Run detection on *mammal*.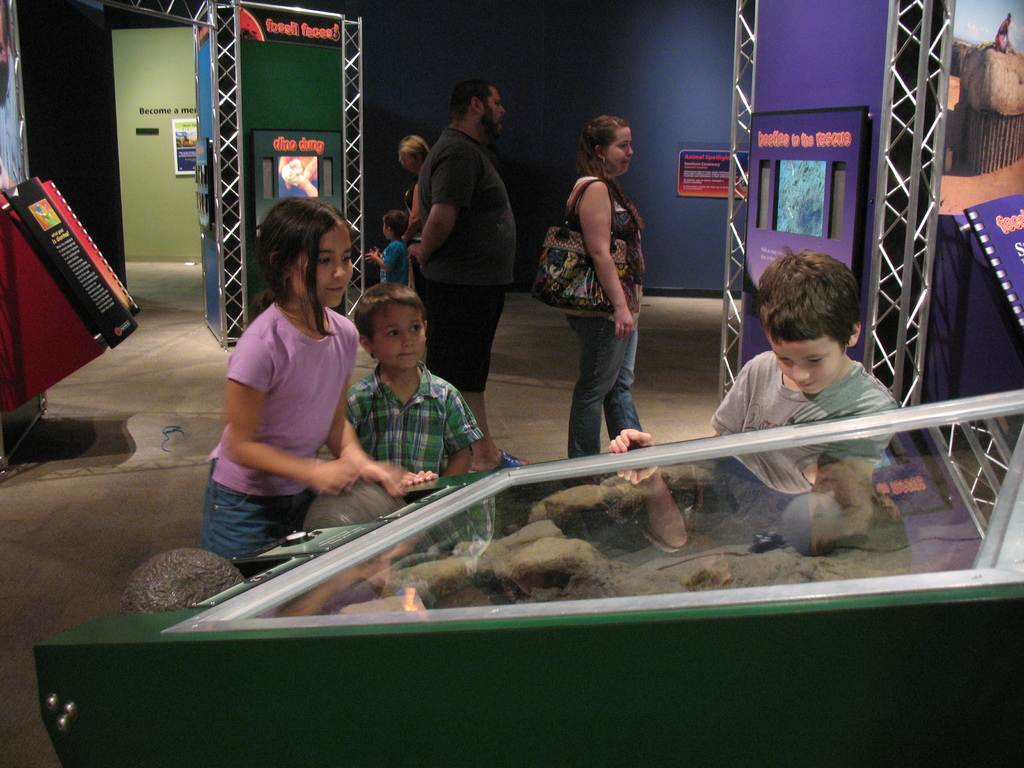
Result: (195, 207, 390, 564).
